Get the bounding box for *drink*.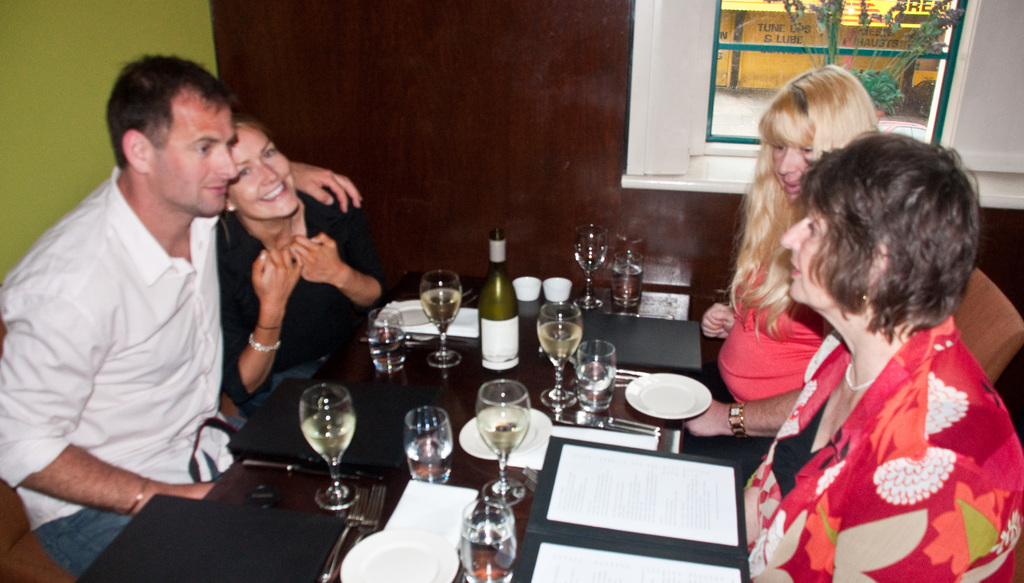
302,410,356,461.
